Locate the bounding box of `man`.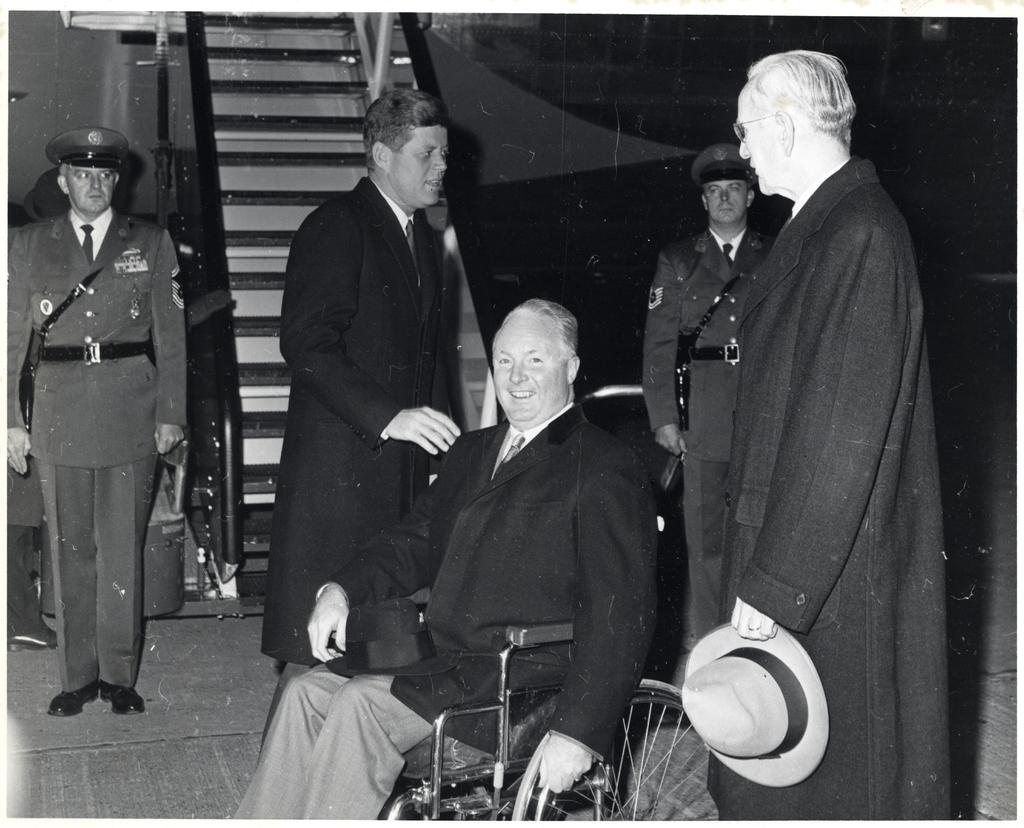
Bounding box: x1=625 y1=128 x2=791 y2=638.
